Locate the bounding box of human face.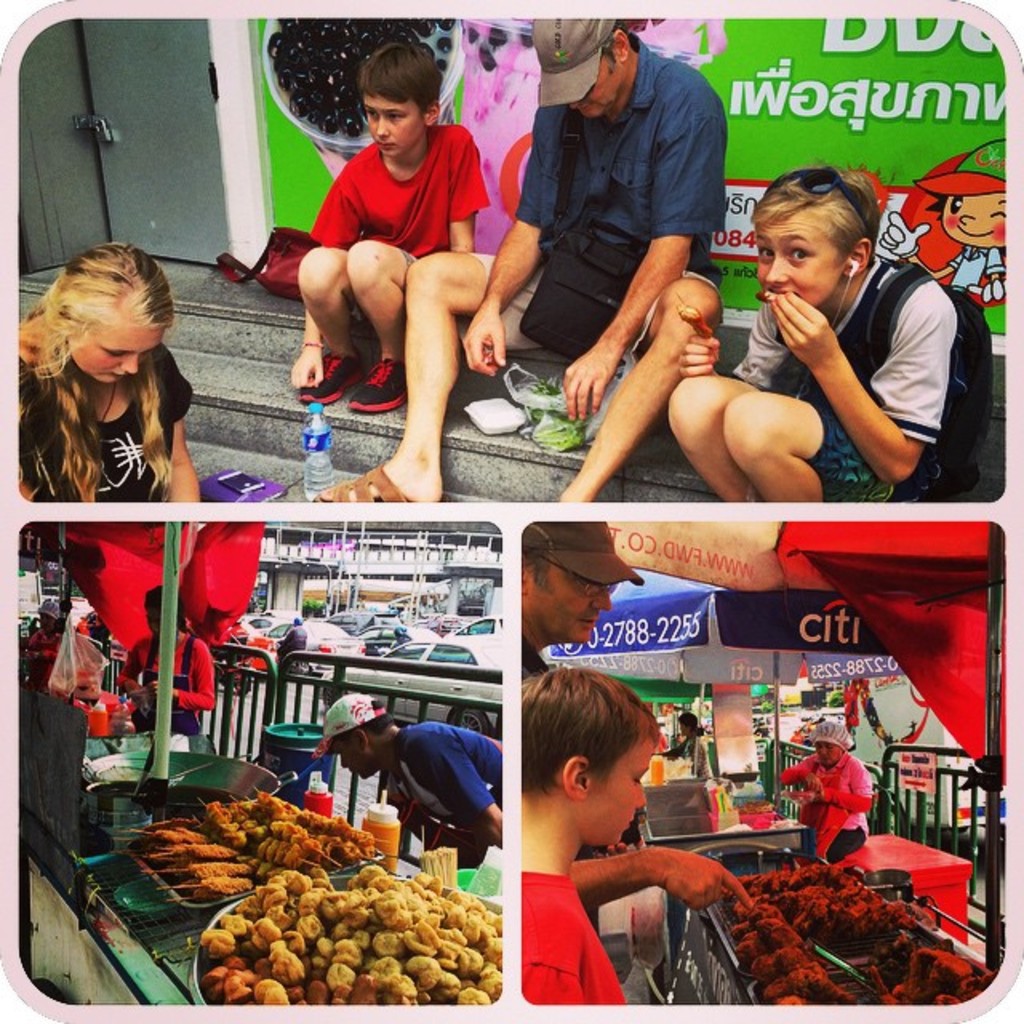
Bounding box: [left=357, top=98, right=413, bottom=154].
